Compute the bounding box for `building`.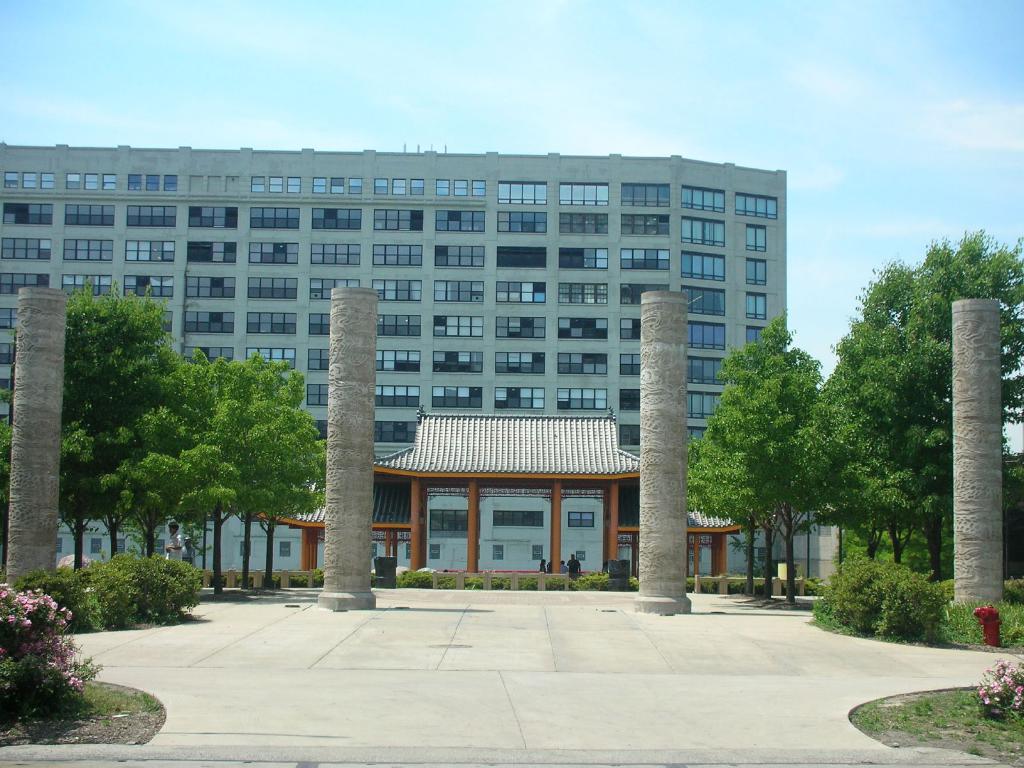
<bbox>257, 410, 731, 596</bbox>.
